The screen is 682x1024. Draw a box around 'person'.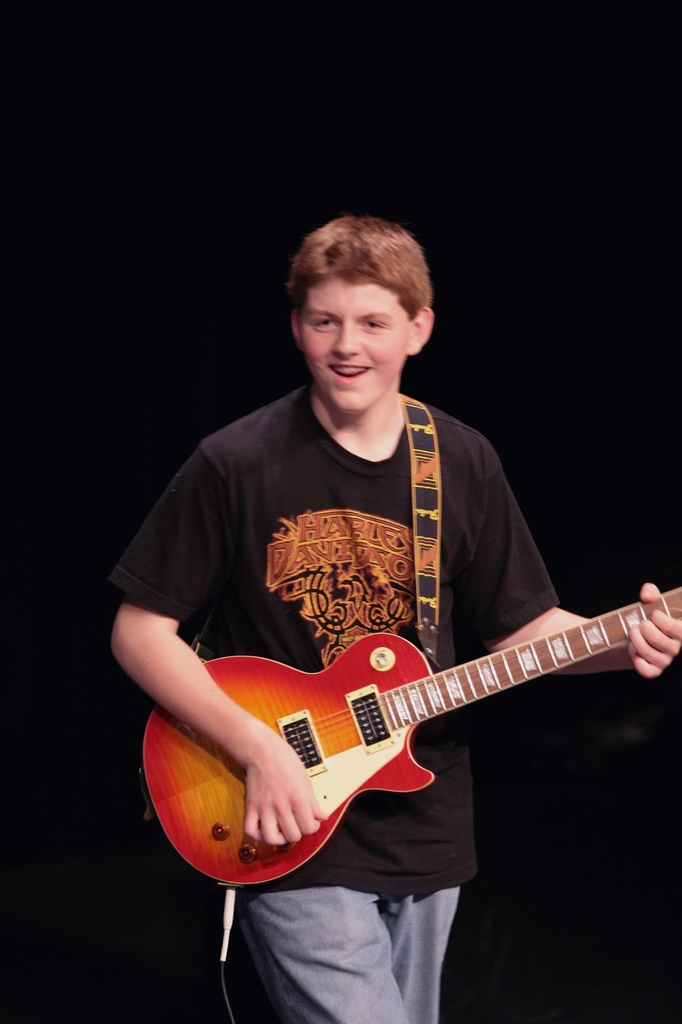
region(138, 256, 676, 1003).
